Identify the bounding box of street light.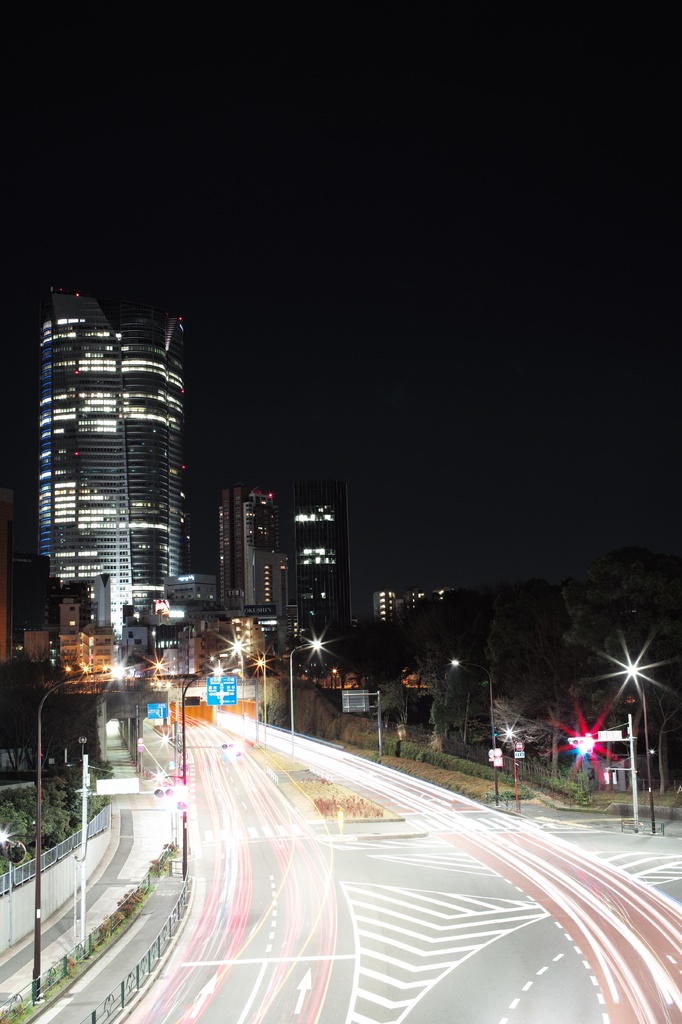
(left=504, top=722, right=521, bottom=813).
